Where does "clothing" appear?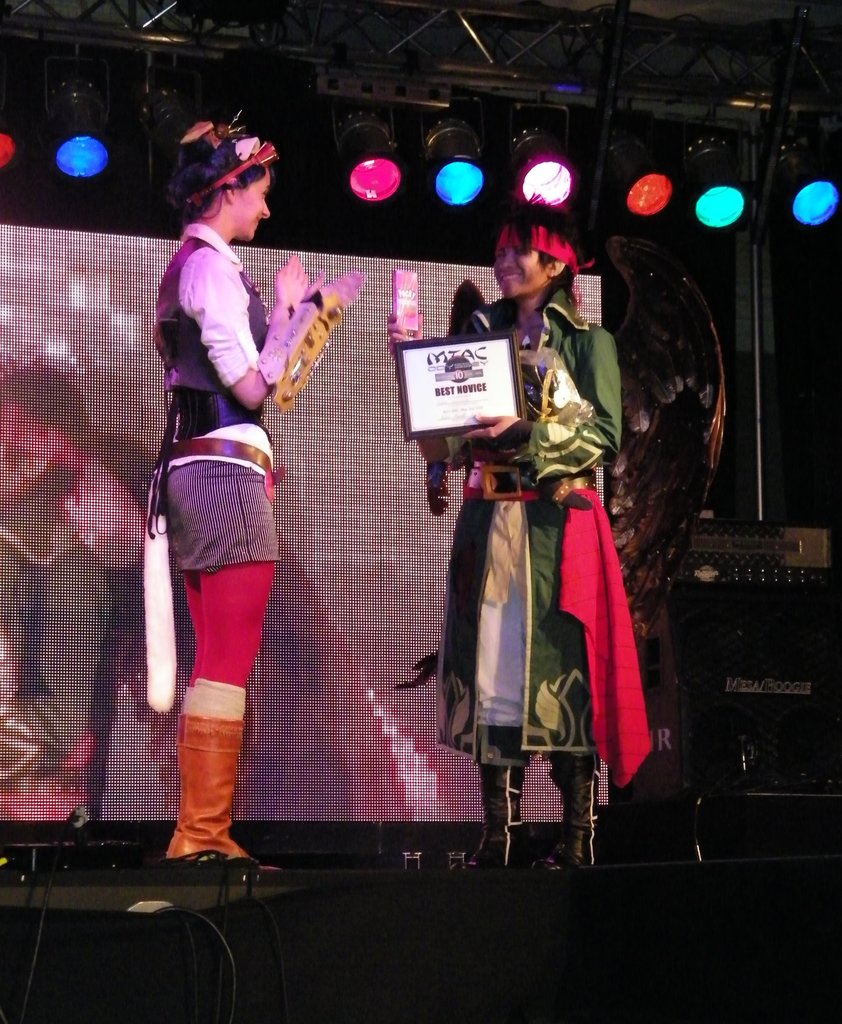
Appears at locate(145, 216, 330, 848).
